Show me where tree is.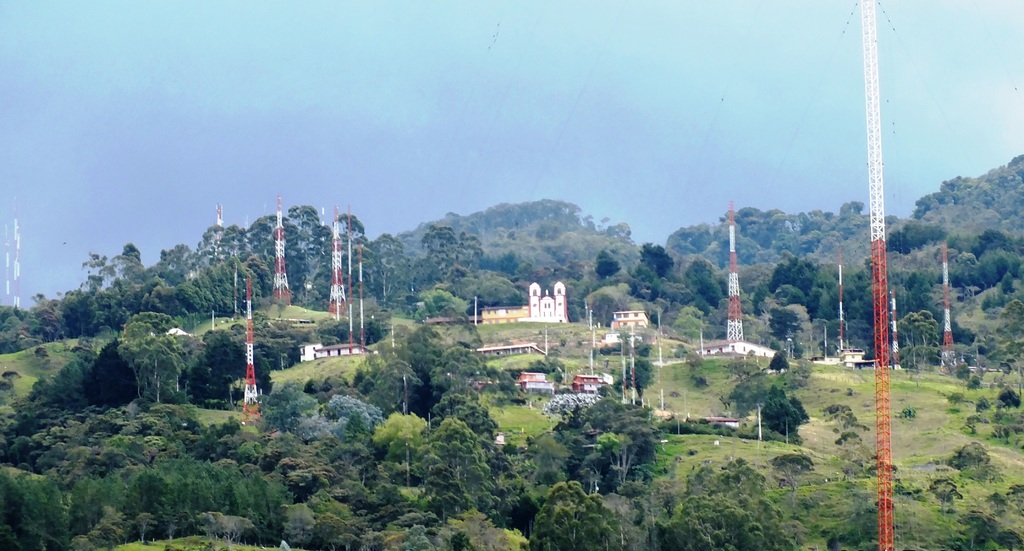
tree is at x1=753, y1=385, x2=811, y2=441.
